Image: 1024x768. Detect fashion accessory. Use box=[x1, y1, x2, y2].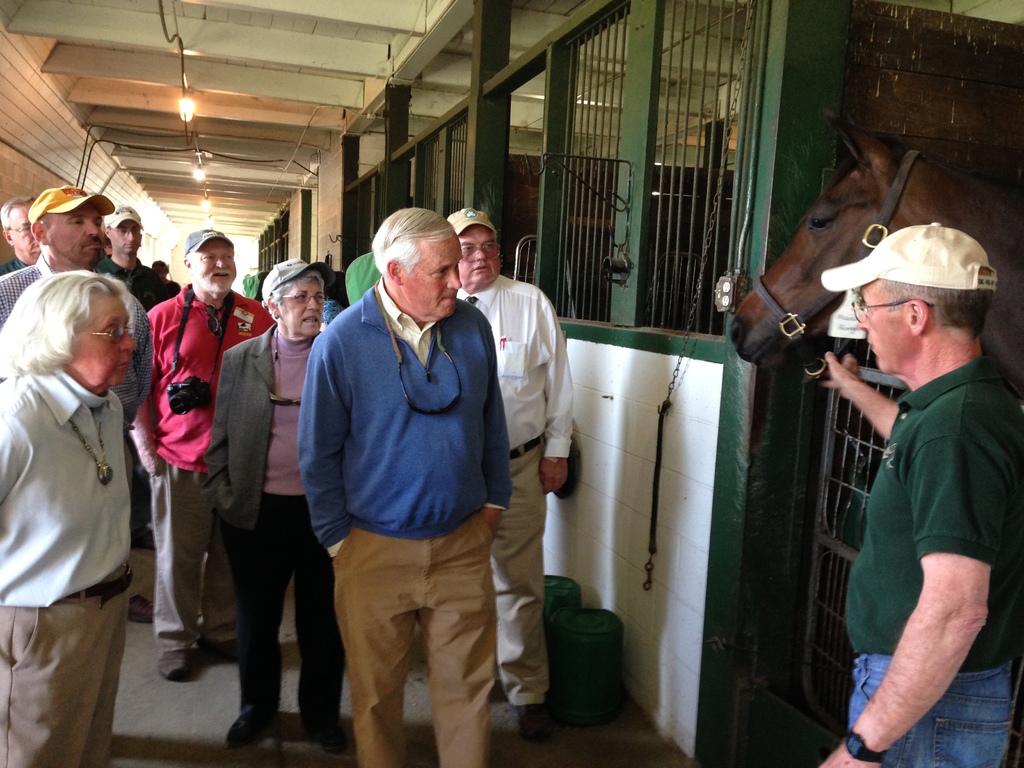
box=[449, 203, 499, 236].
